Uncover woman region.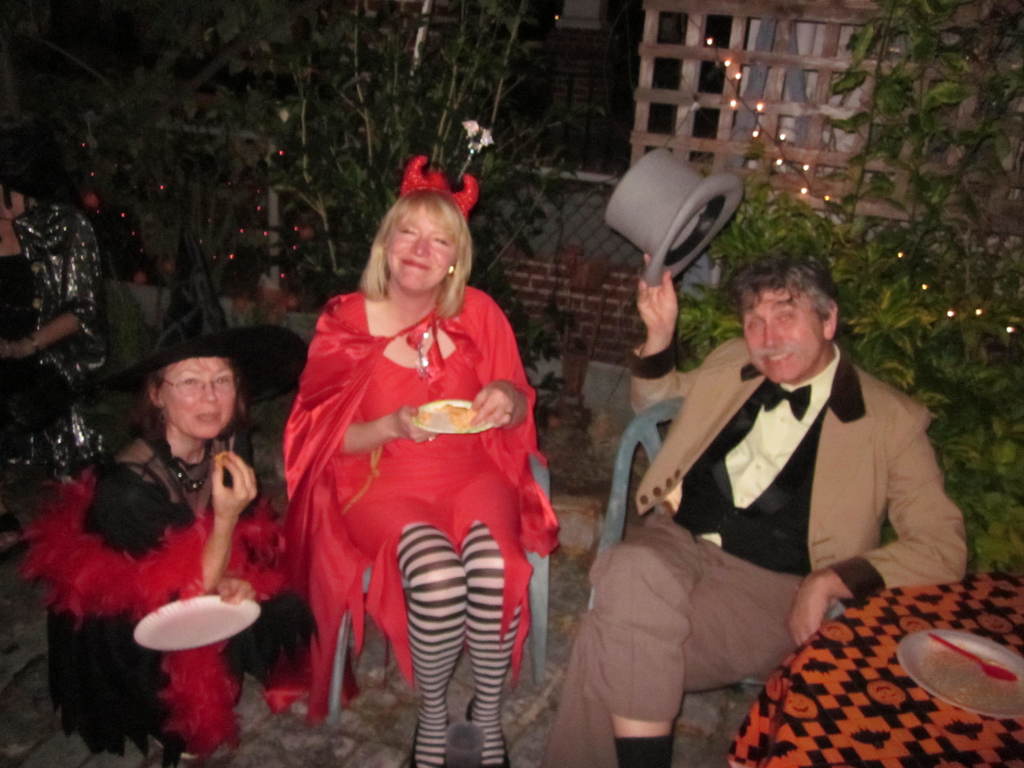
Uncovered: <bbox>0, 124, 115, 536</bbox>.
